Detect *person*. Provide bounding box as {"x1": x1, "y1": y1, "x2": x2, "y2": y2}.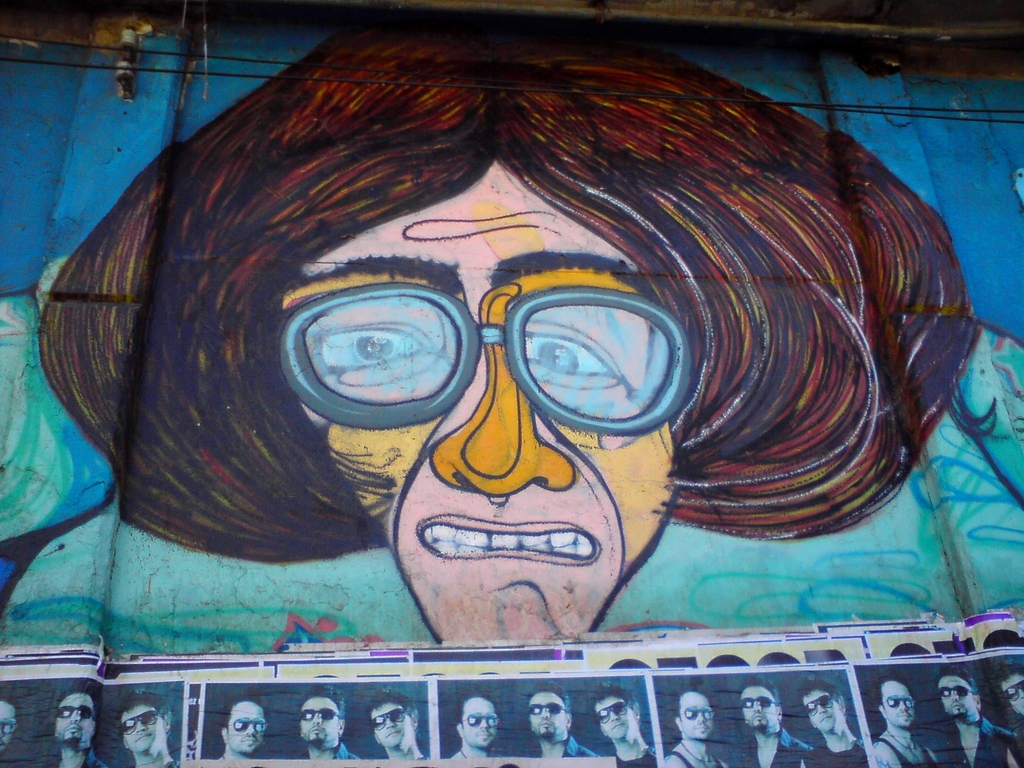
{"x1": 664, "y1": 685, "x2": 728, "y2": 766}.
